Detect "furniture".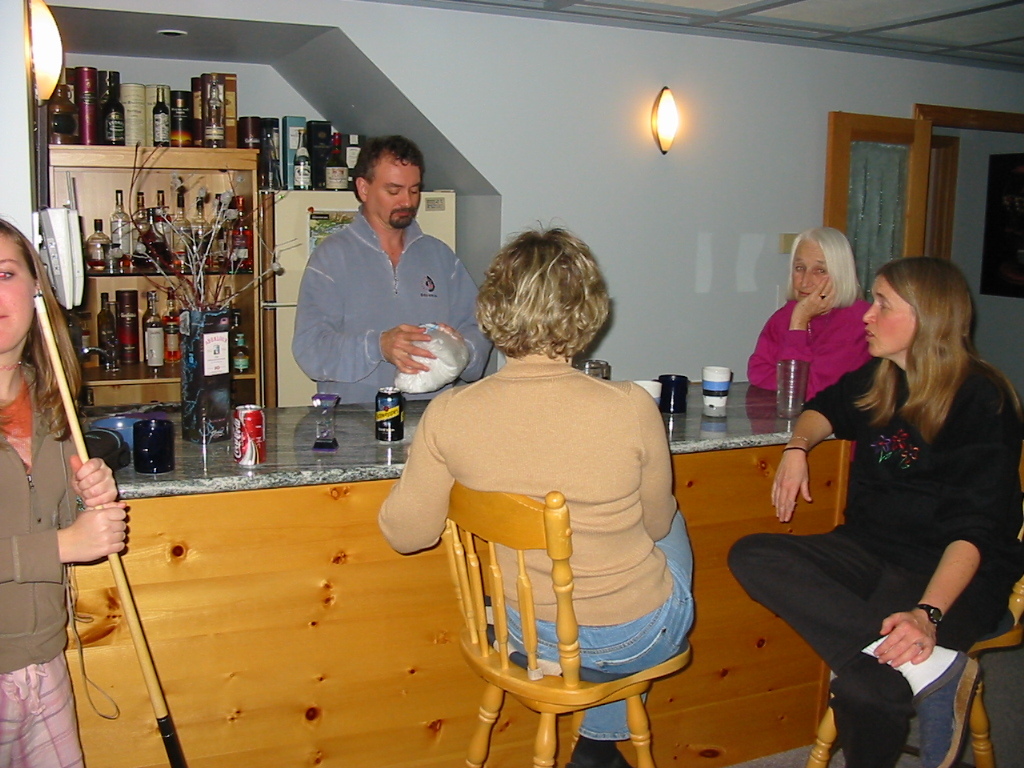
Detected at rect(798, 524, 1023, 767).
